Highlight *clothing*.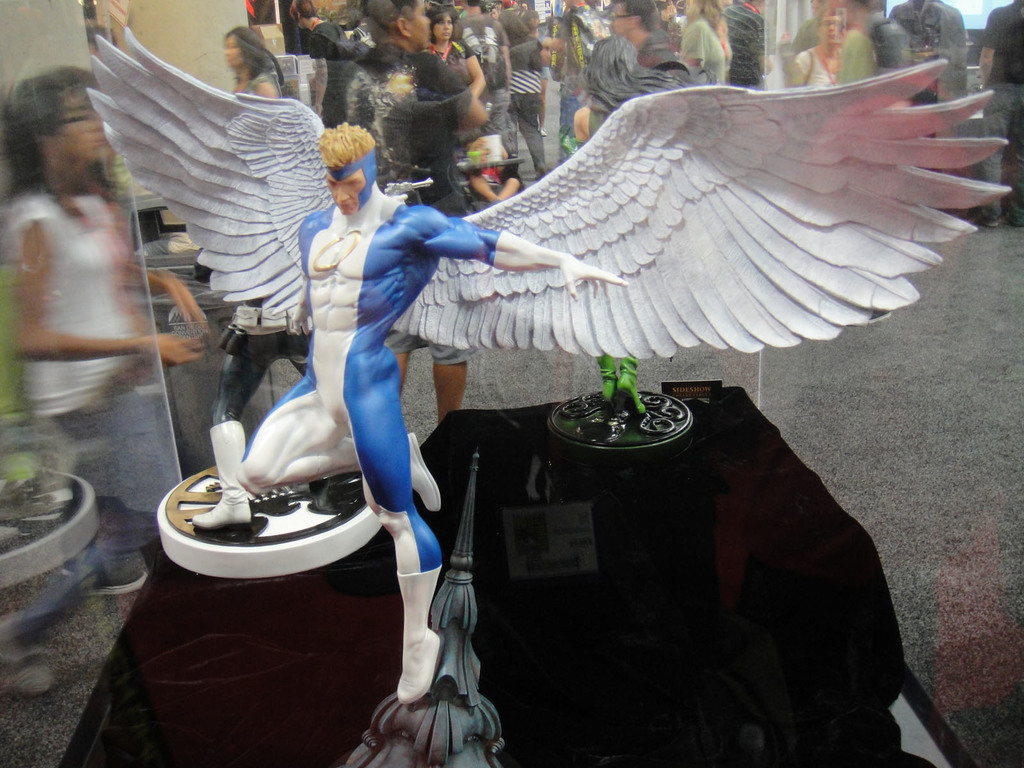
Highlighted region: <region>0, 172, 190, 566</region>.
